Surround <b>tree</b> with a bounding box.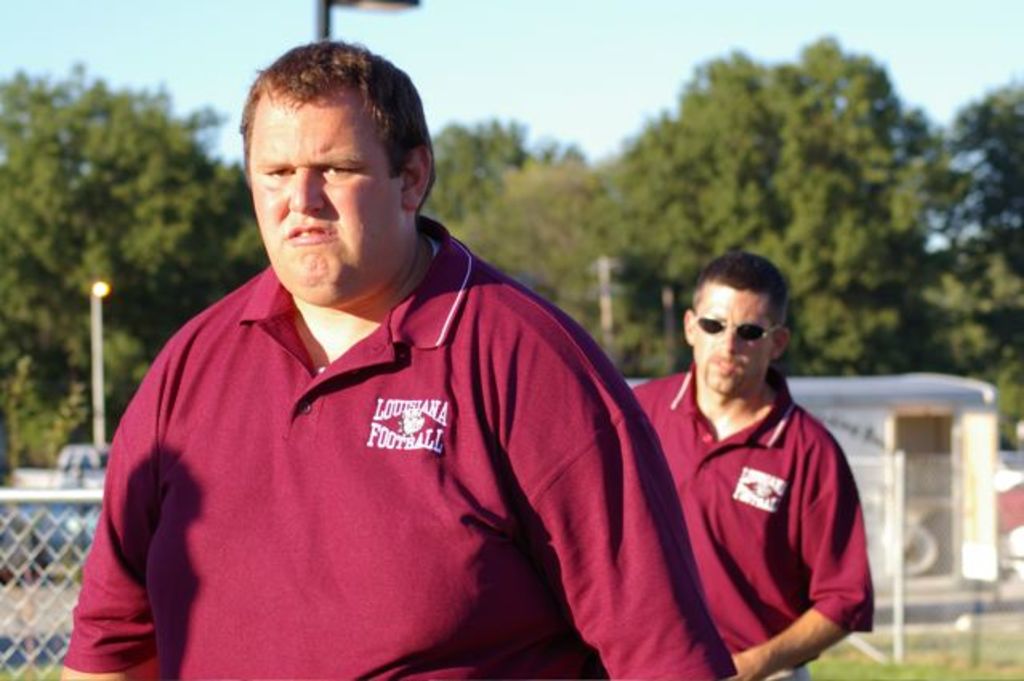
locate(0, 67, 223, 457).
